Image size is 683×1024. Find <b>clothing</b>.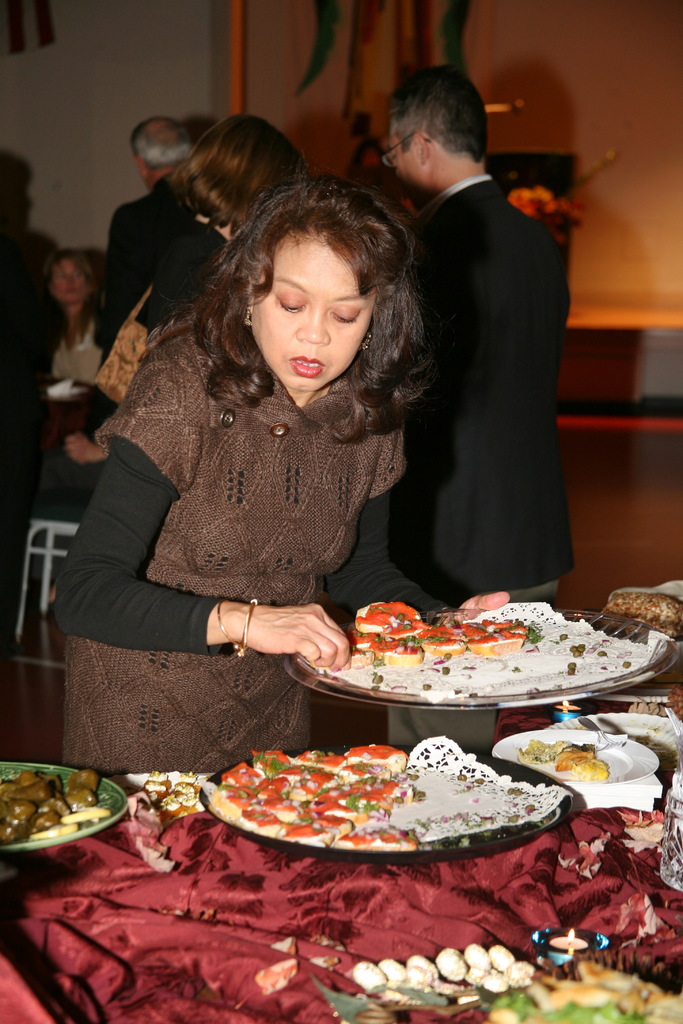
bbox=[390, 173, 579, 756].
